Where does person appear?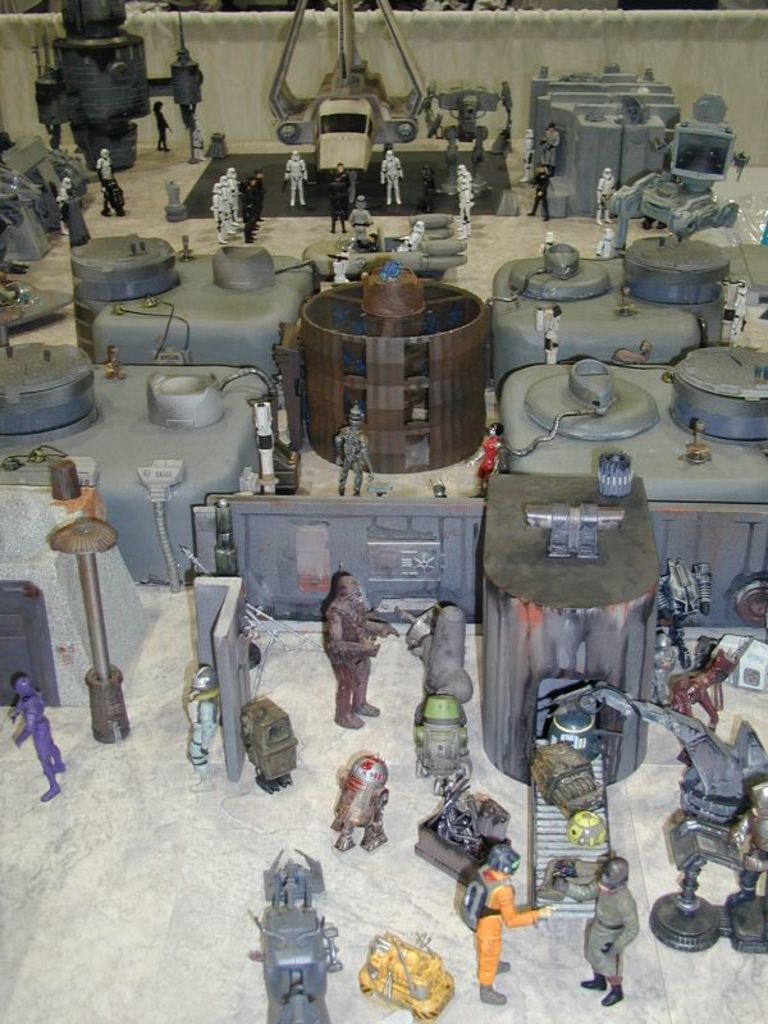
Appears at x1=477 y1=421 x2=508 y2=486.
